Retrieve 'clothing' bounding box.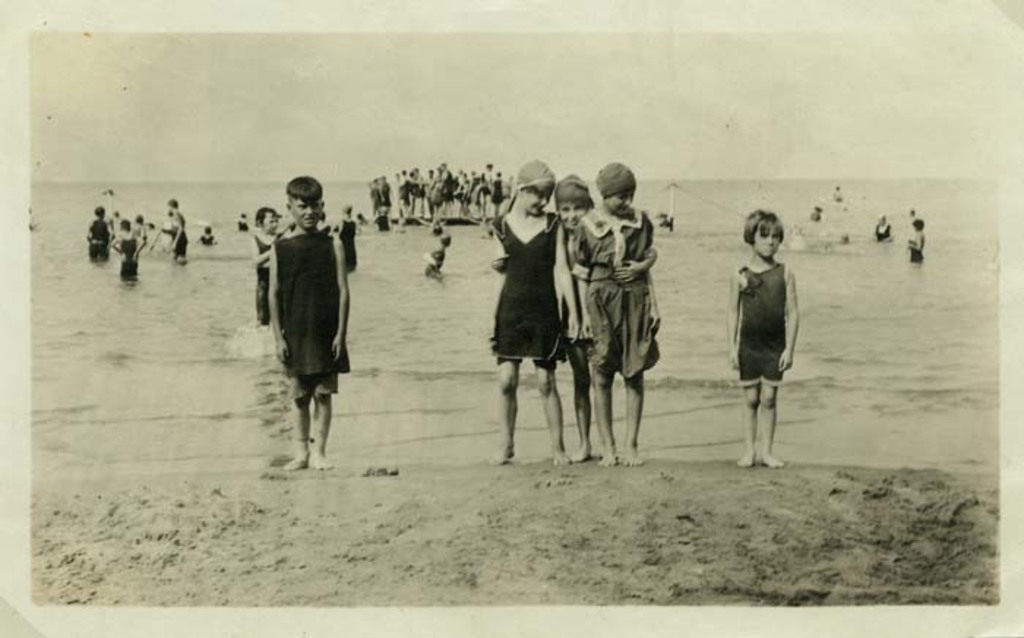
Bounding box: 253, 233, 284, 322.
